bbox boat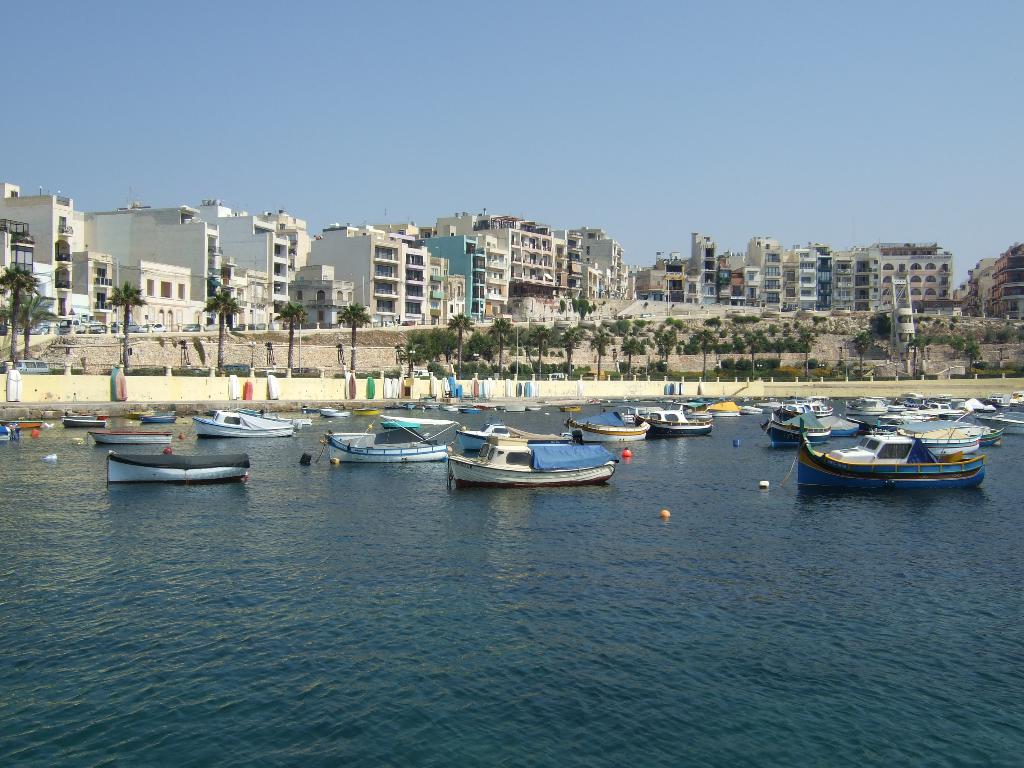
[x1=799, y1=421, x2=993, y2=491]
